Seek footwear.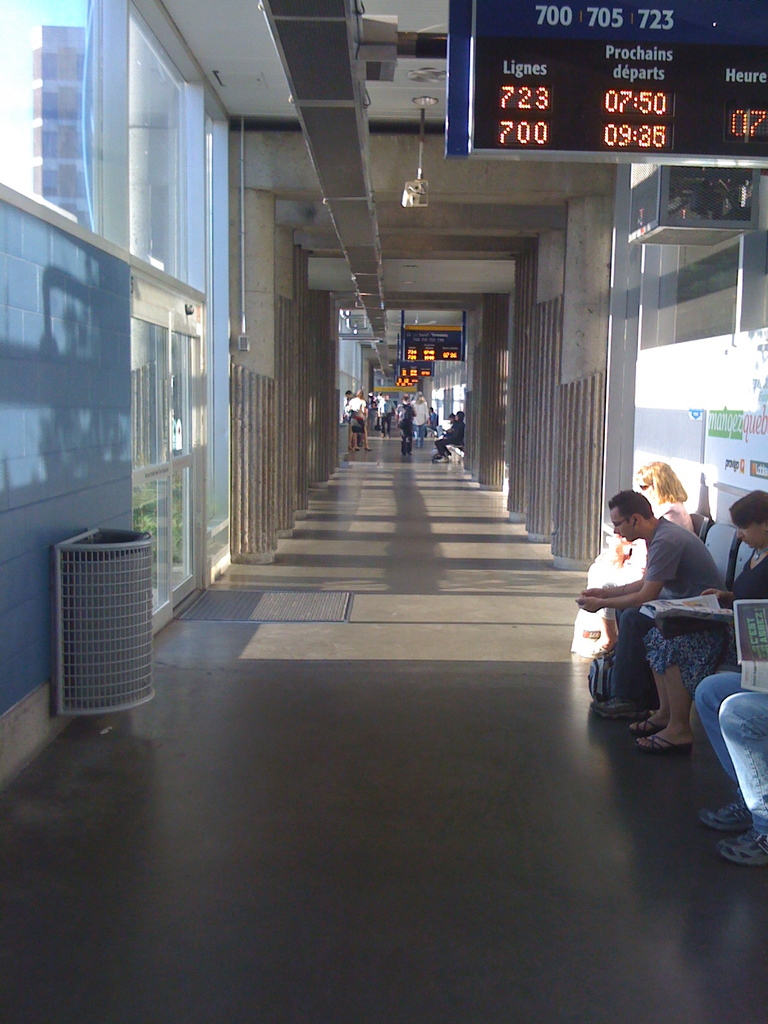
bbox=(636, 732, 696, 758).
